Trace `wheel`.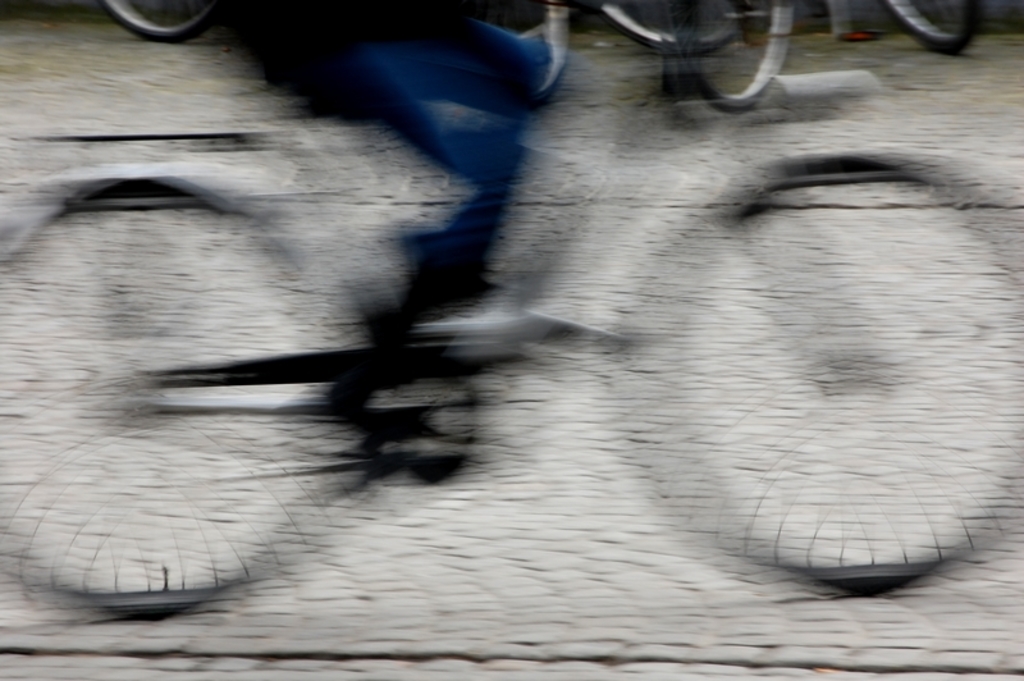
Traced to 668/1/796/115.
